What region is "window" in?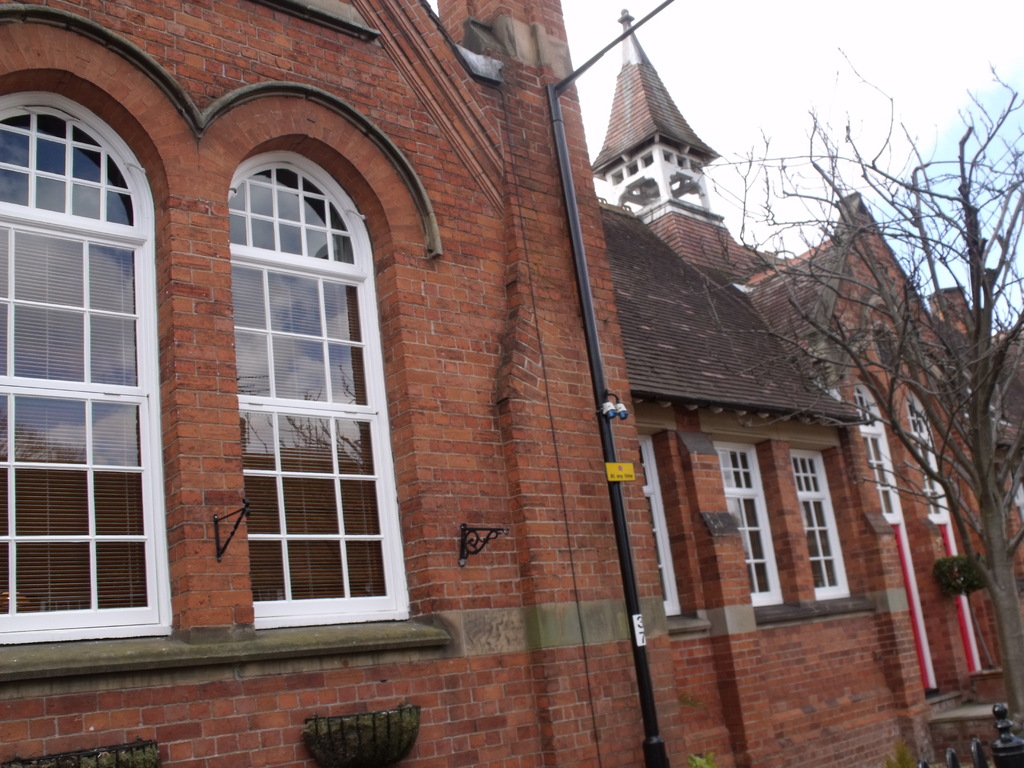
pyautogui.locateOnScreen(0, 102, 172, 639).
